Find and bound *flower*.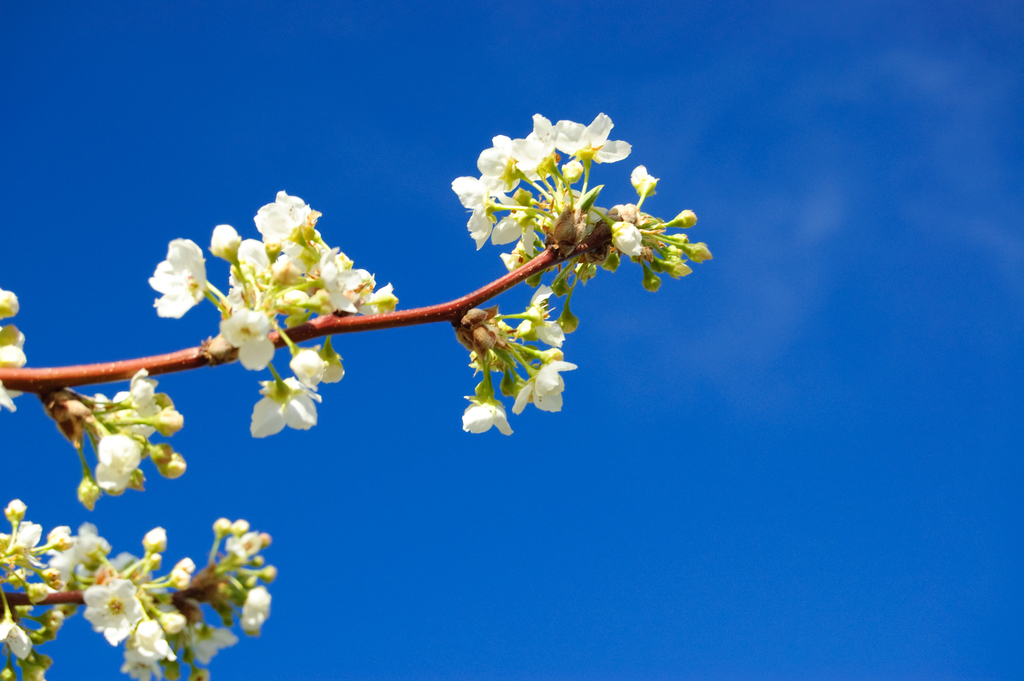
Bound: Rect(0, 619, 33, 658).
